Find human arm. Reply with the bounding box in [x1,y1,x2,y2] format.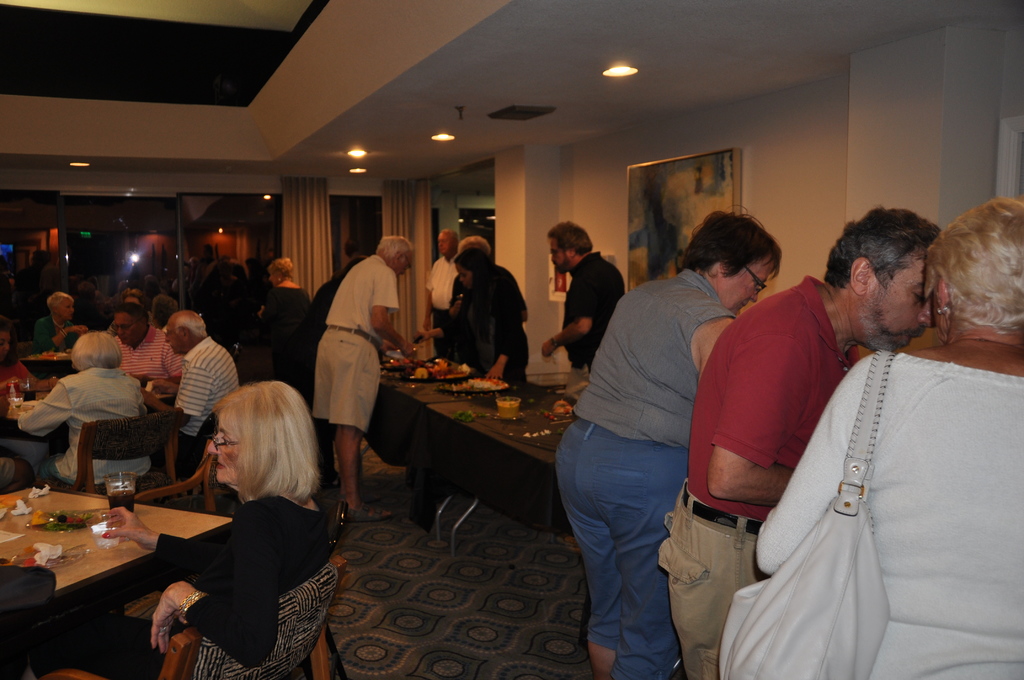
[99,319,121,341].
